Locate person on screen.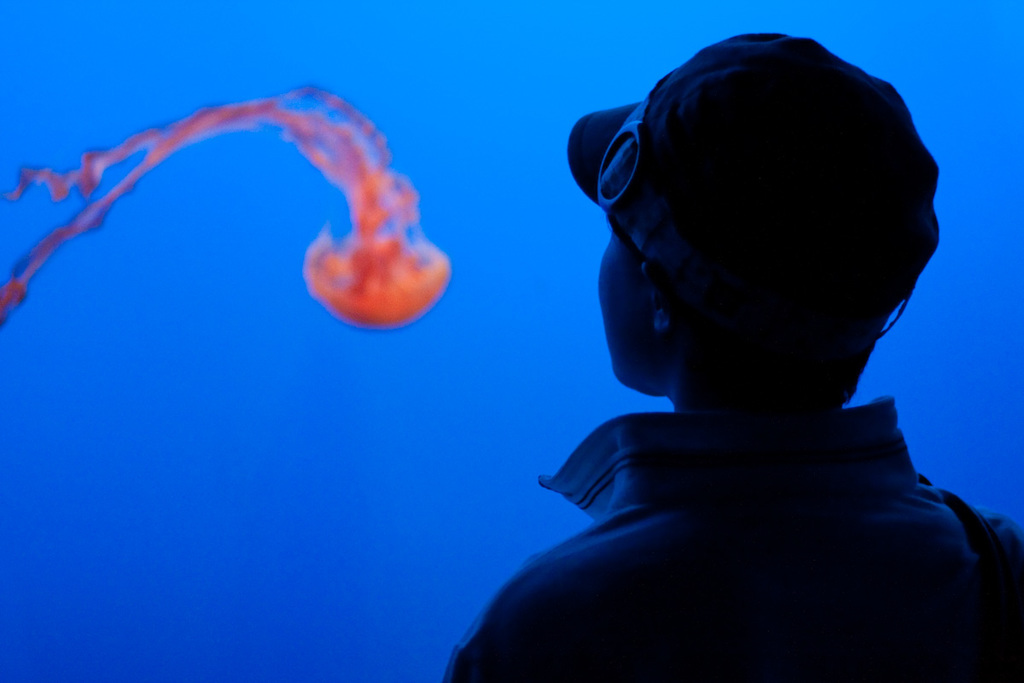
On screen at [422,21,1009,677].
